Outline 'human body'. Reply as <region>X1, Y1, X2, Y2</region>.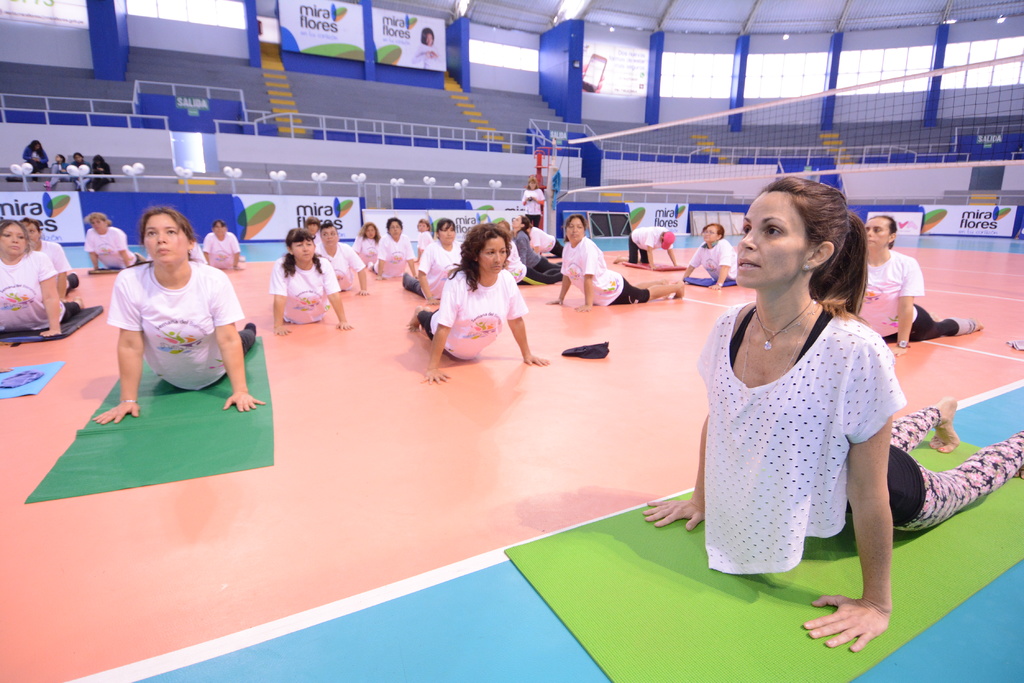
<region>273, 224, 352, 339</region>.
